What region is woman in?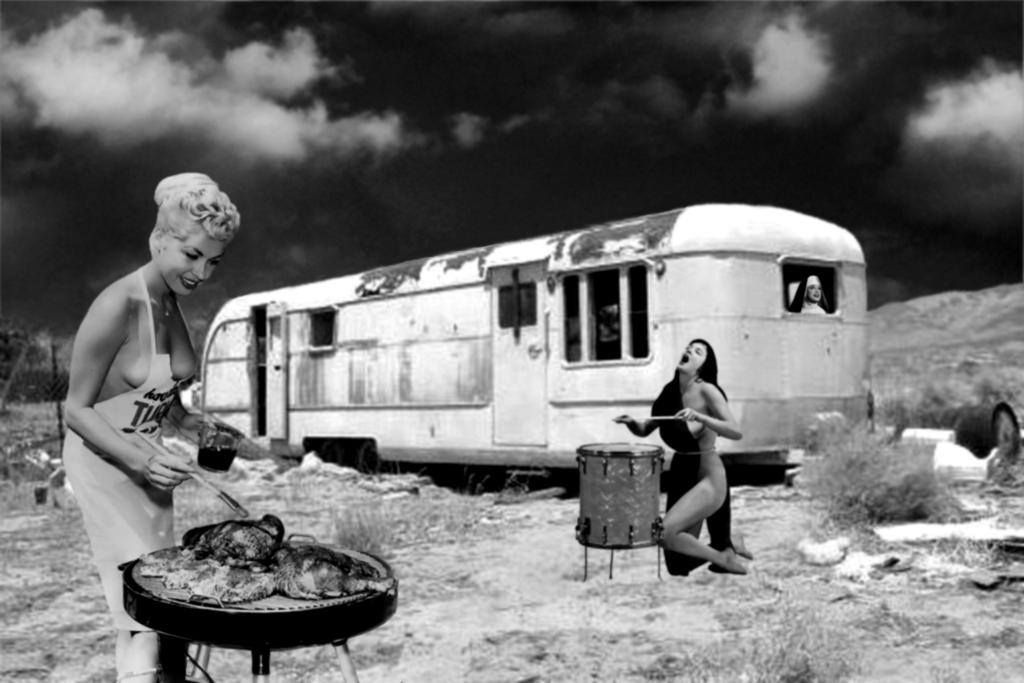
rect(62, 171, 247, 682).
